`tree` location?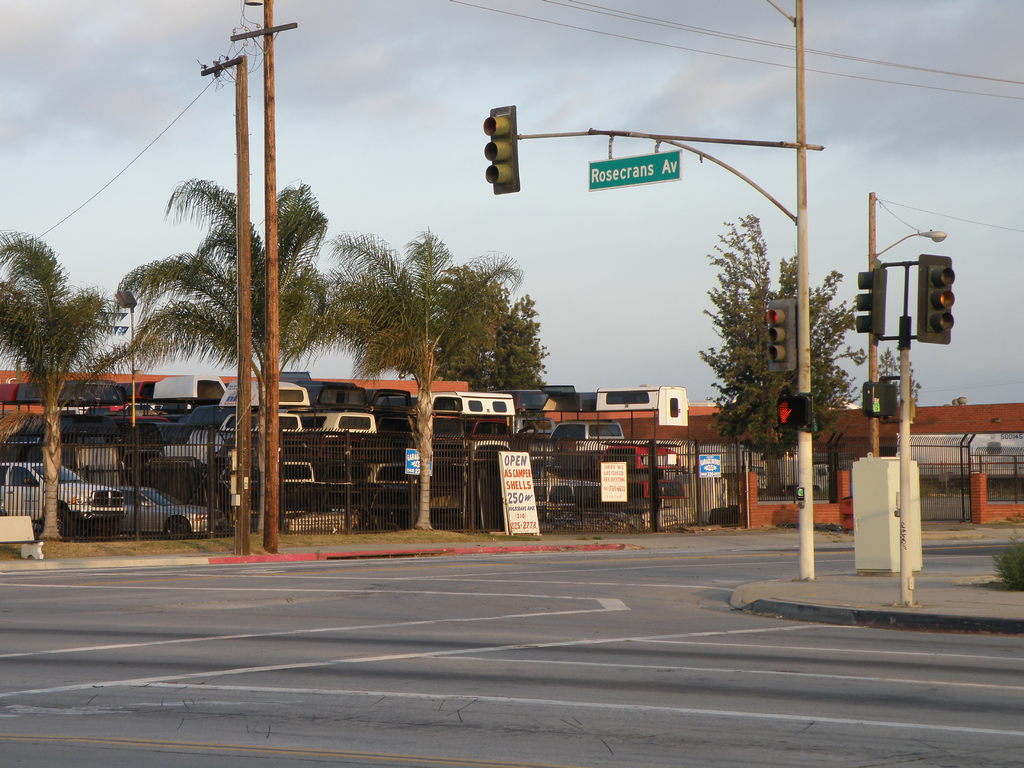
<region>906, 352, 921, 419</region>
